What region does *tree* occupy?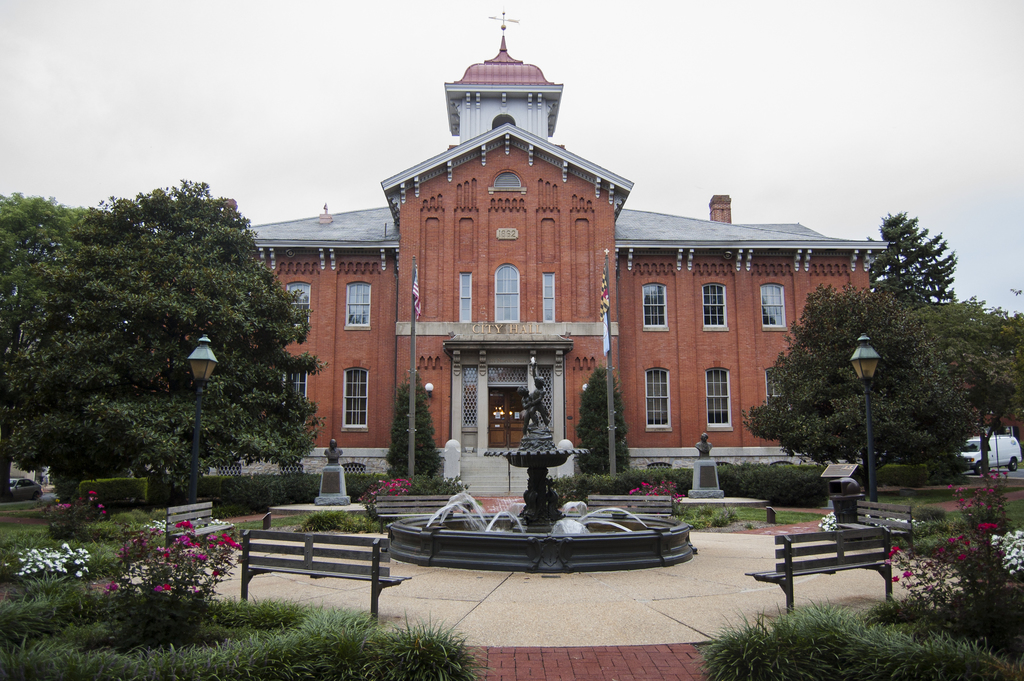
pyautogui.locateOnScreen(569, 366, 631, 477).
